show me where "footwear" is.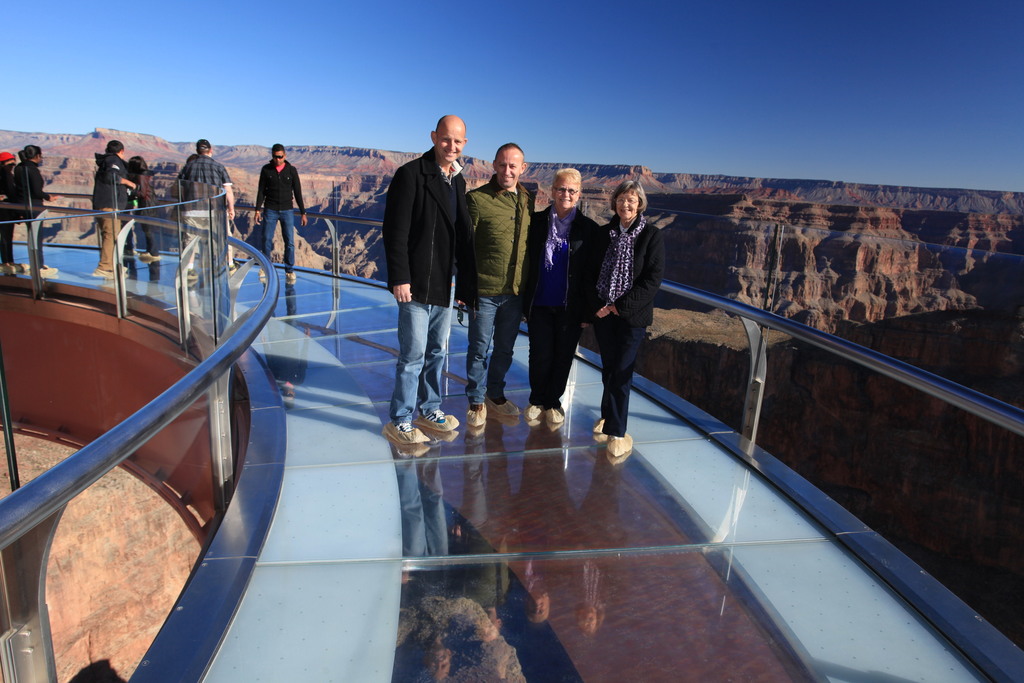
"footwear" is at BBox(381, 422, 429, 446).
